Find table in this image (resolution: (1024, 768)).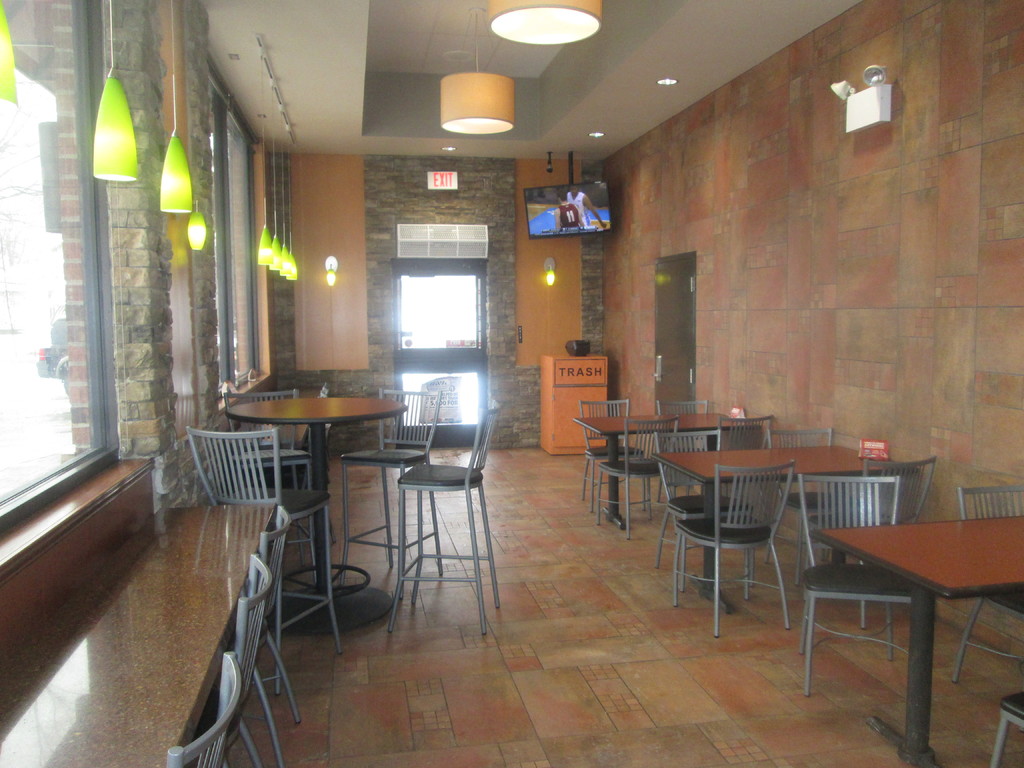
[223,392,410,604].
